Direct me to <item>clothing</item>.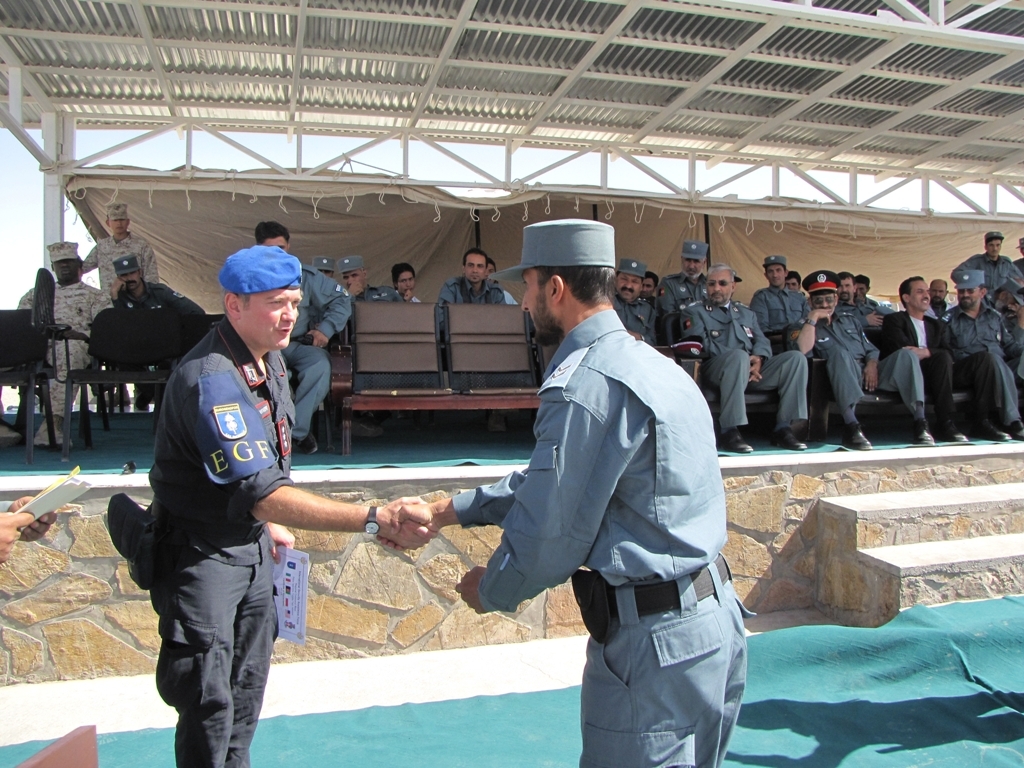
Direction: <bbox>126, 311, 303, 767</bbox>.
